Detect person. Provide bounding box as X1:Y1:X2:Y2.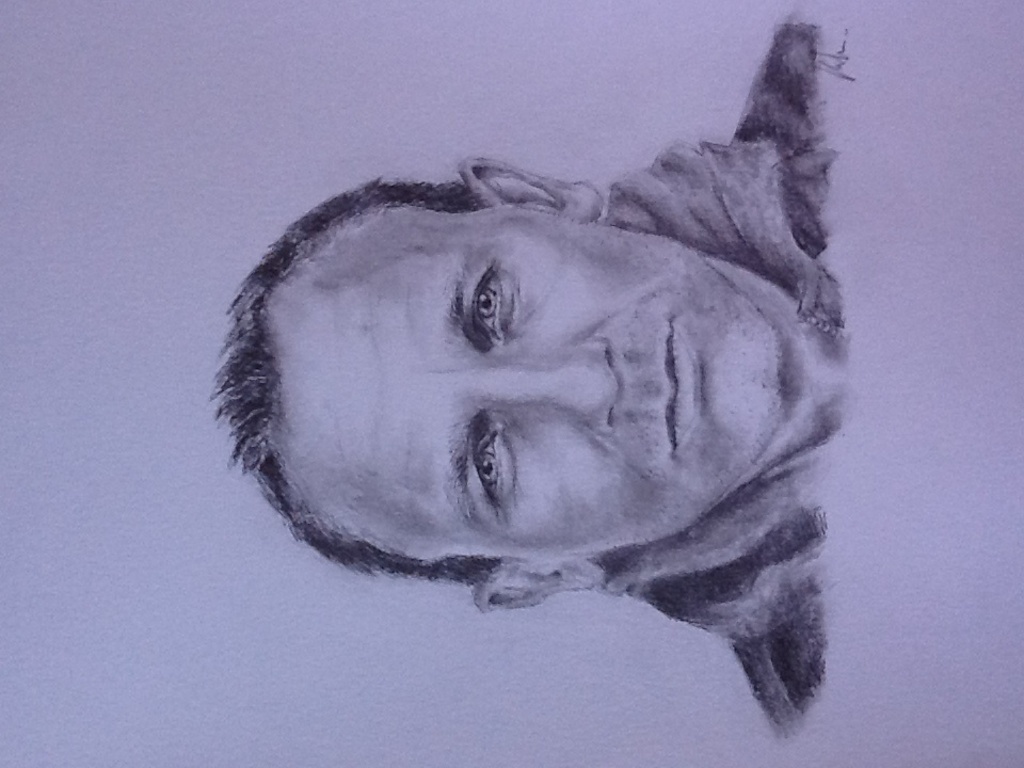
295:148:803:711.
